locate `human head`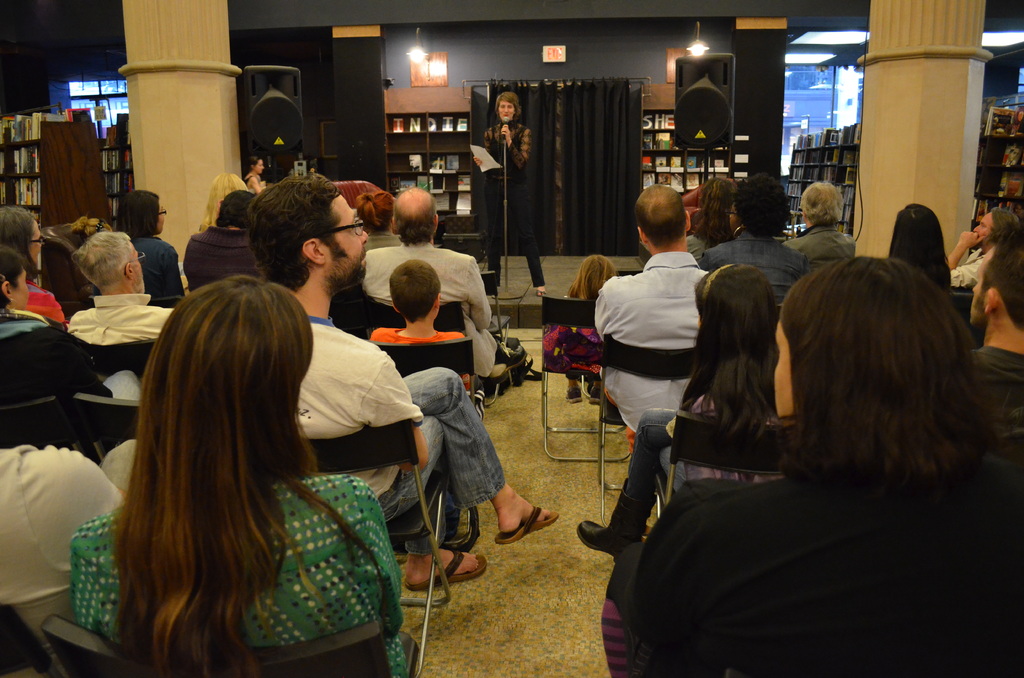
pyautogui.locateOnScreen(700, 179, 739, 227)
